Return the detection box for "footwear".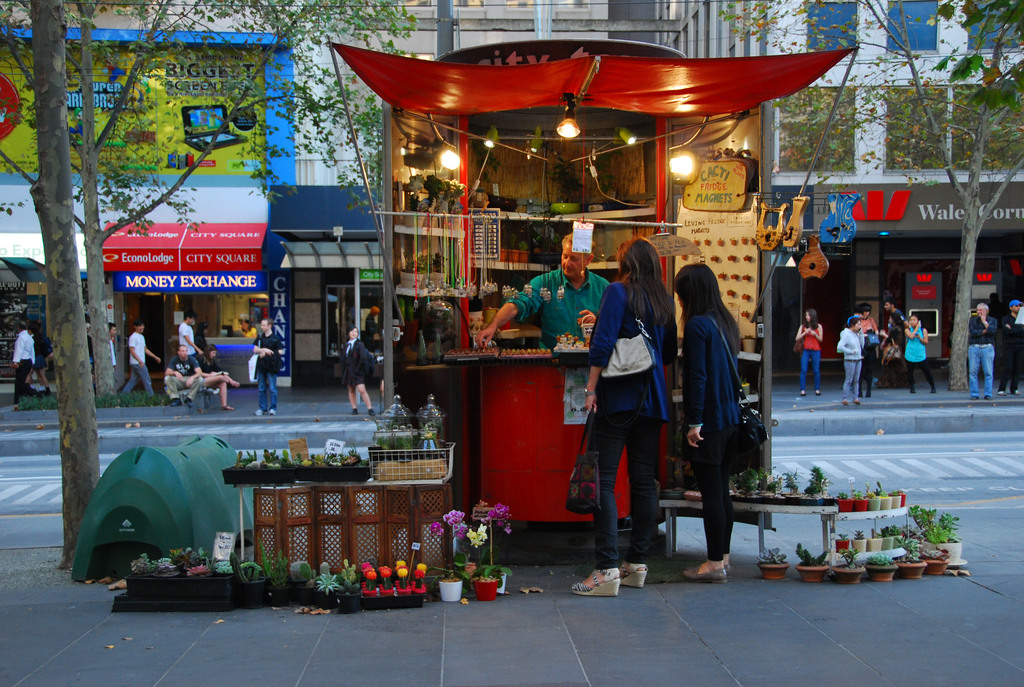
(850, 395, 860, 406).
